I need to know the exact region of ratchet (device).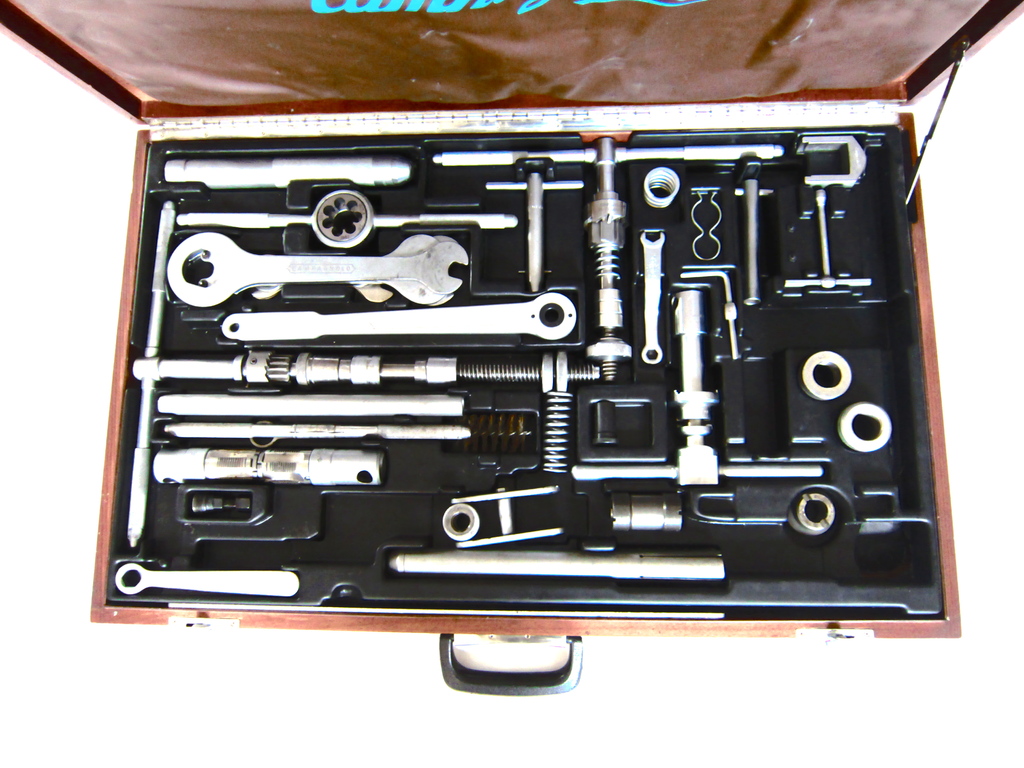
Region: BBox(156, 387, 470, 425).
